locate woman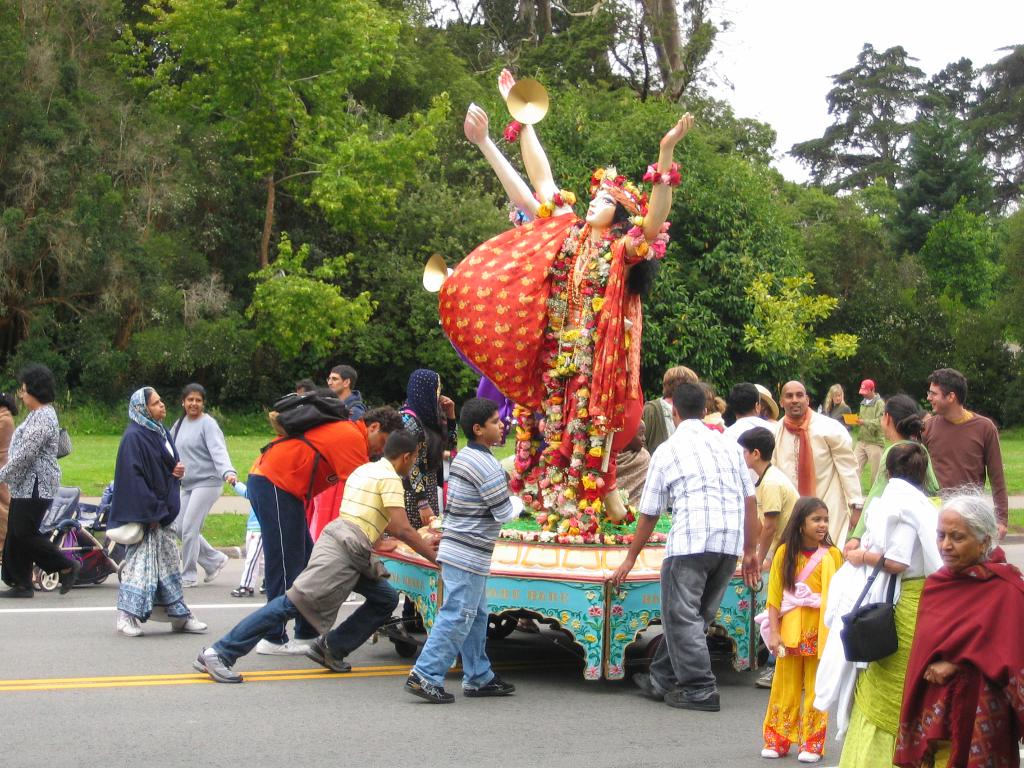
bbox=[895, 491, 1023, 767]
